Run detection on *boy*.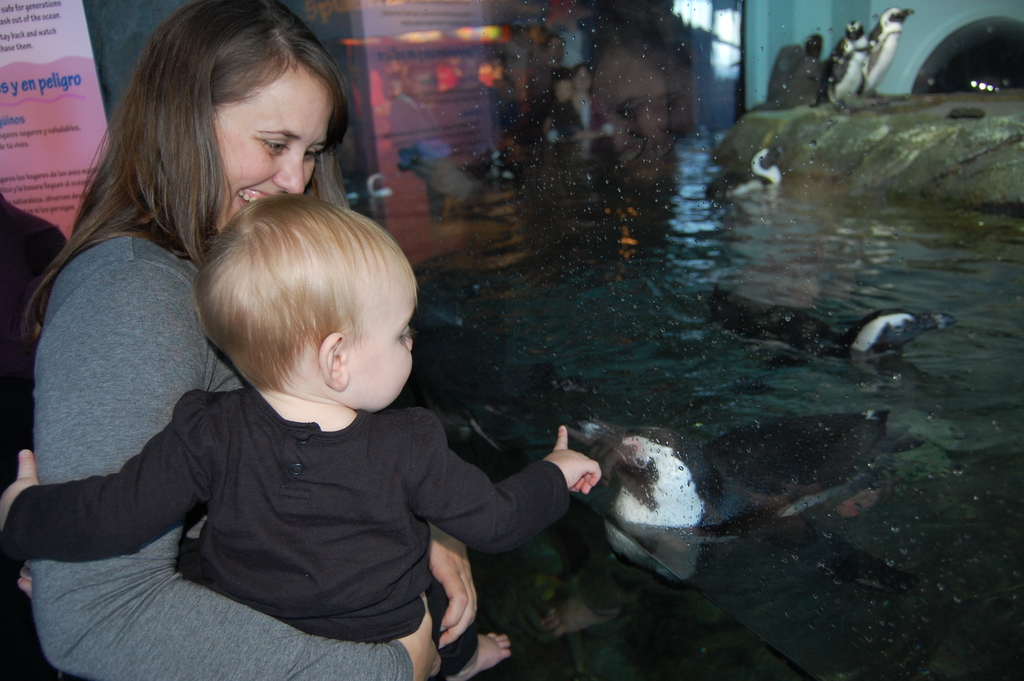
Result: 0,189,605,680.
